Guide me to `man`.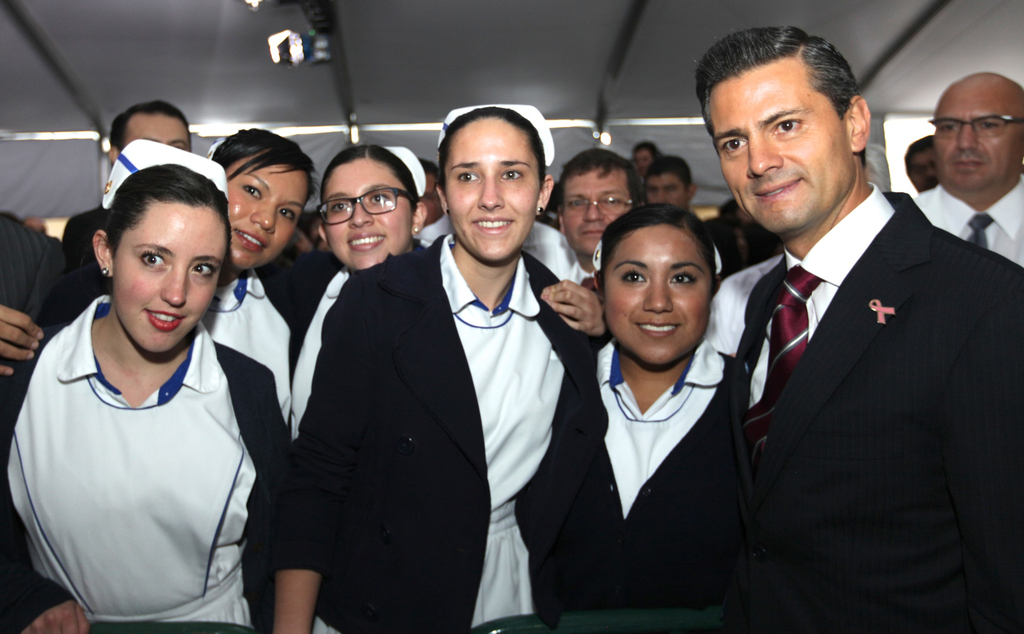
Guidance: x1=687, y1=34, x2=1014, y2=627.
